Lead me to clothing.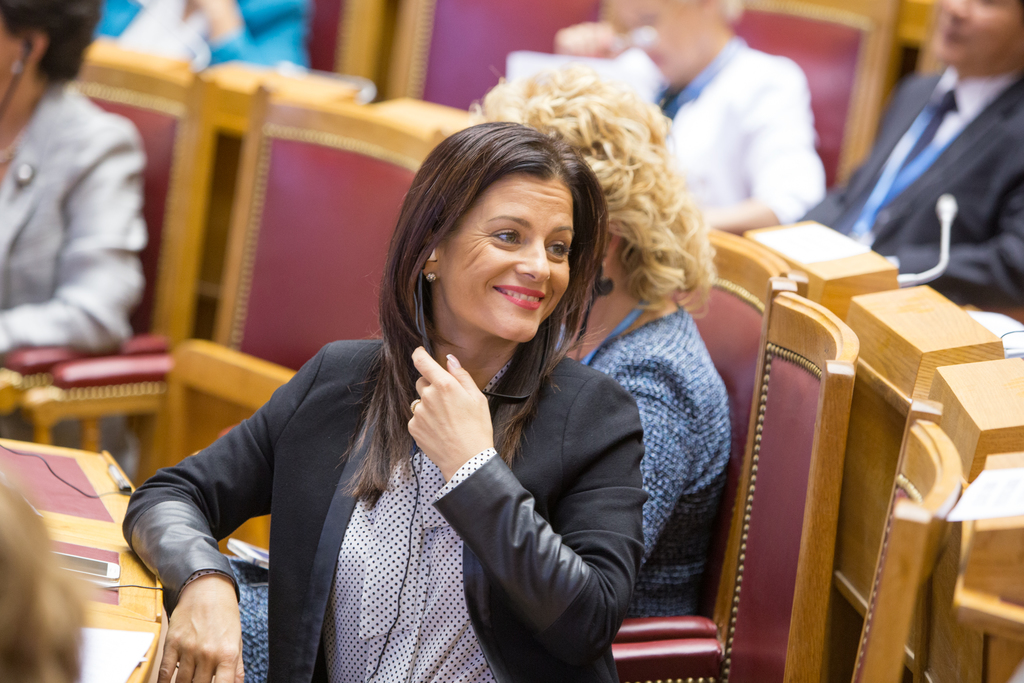
Lead to (120, 282, 691, 682).
